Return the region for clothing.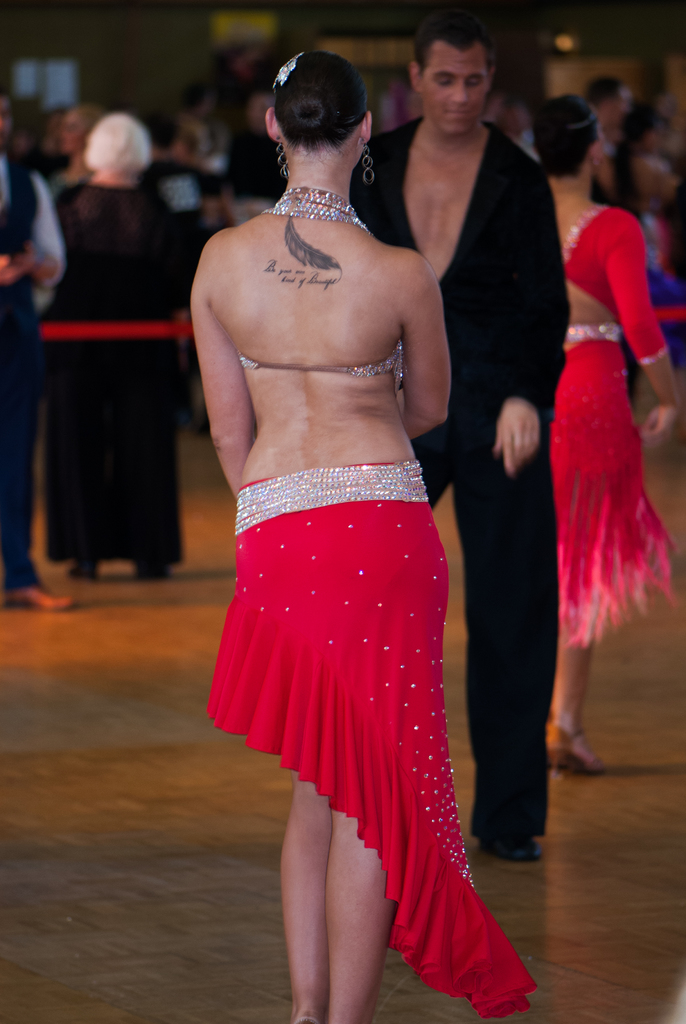
bbox(0, 148, 64, 596).
